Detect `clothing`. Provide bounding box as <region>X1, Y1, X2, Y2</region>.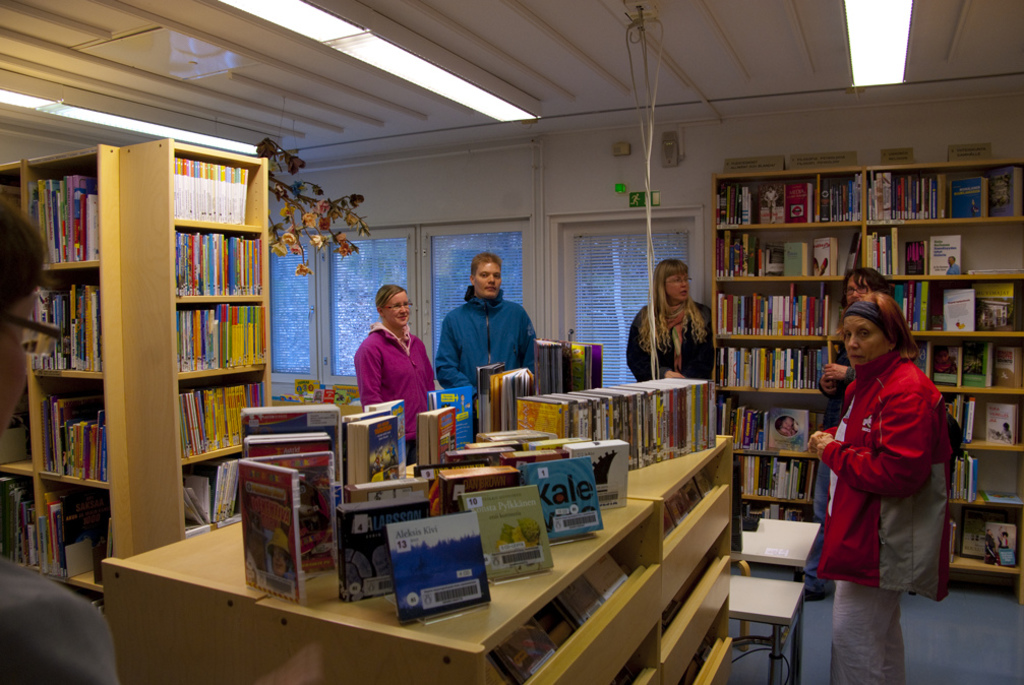
<region>355, 319, 433, 463</region>.
